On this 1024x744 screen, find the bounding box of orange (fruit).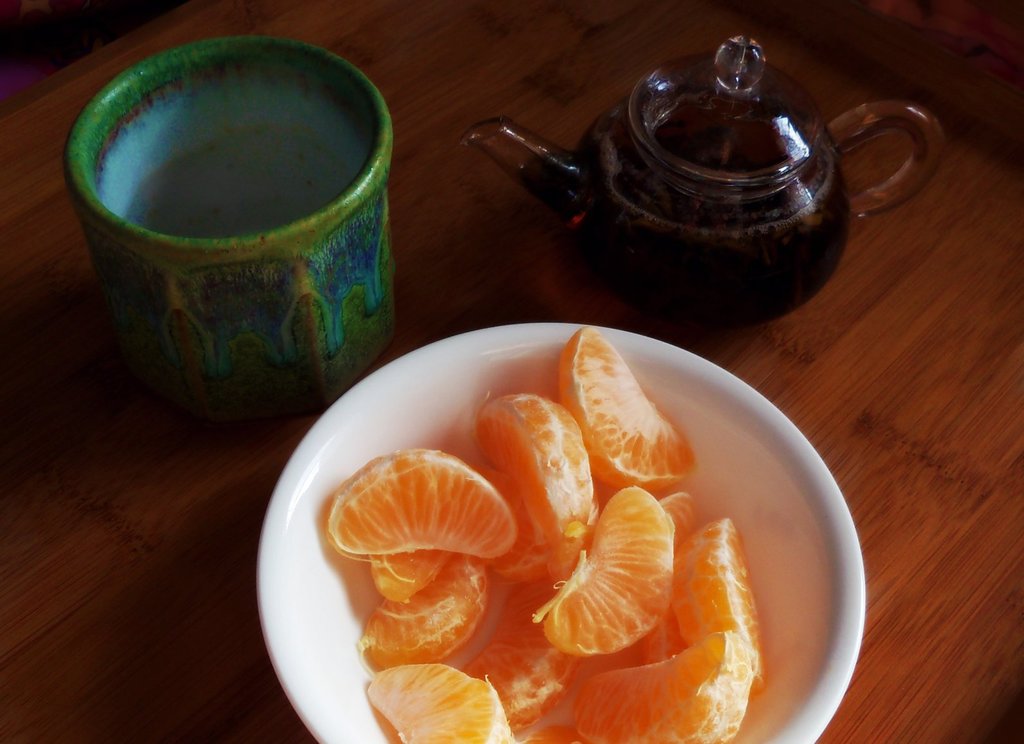
Bounding box: crop(320, 322, 757, 743).
